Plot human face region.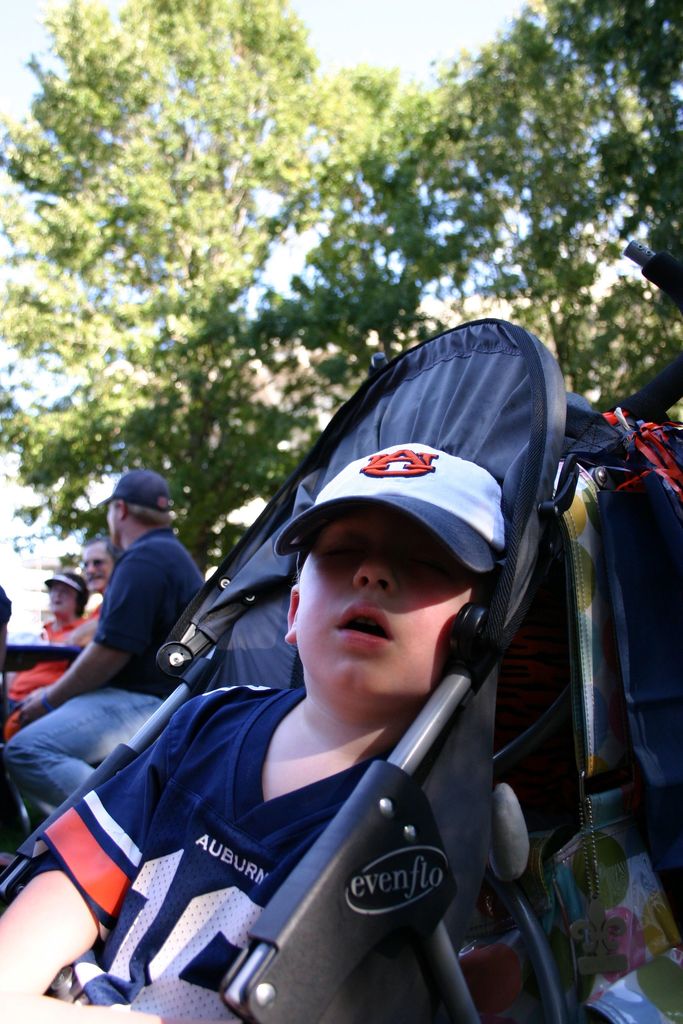
Plotted at select_region(81, 548, 110, 592).
